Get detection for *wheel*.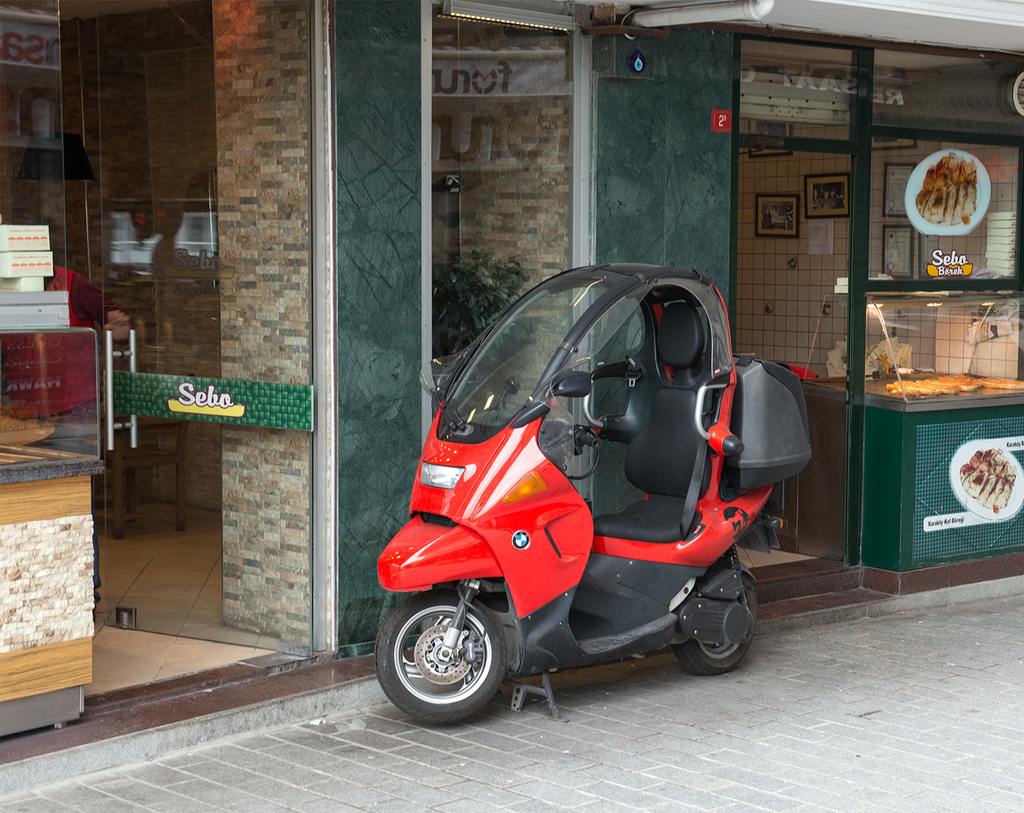
Detection: (675,571,760,675).
